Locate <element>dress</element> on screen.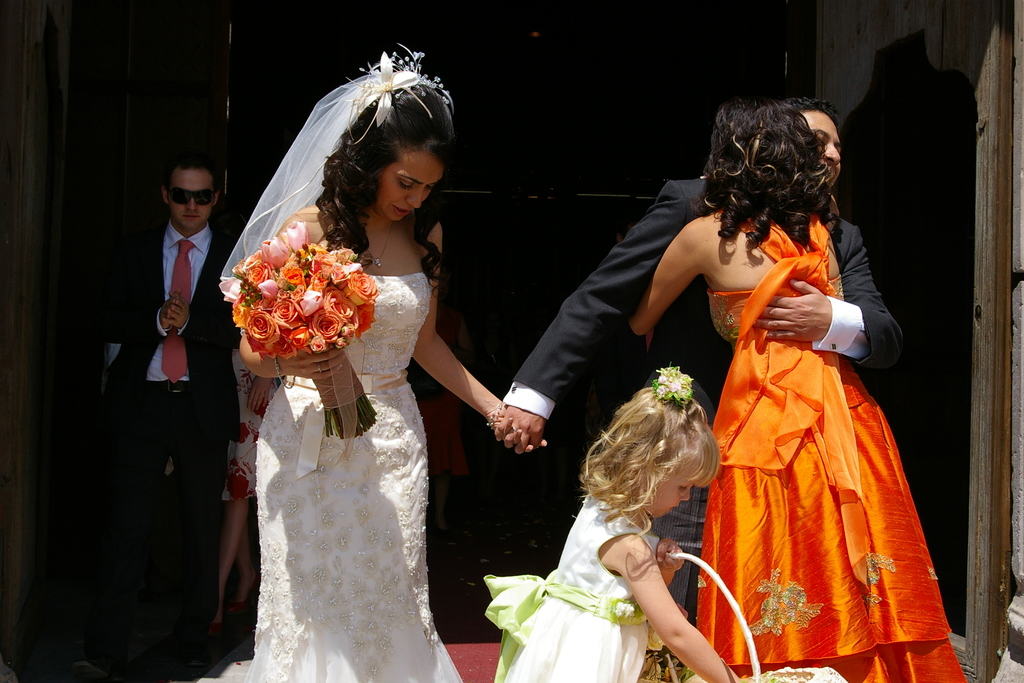
On screen at 484, 493, 661, 682.
